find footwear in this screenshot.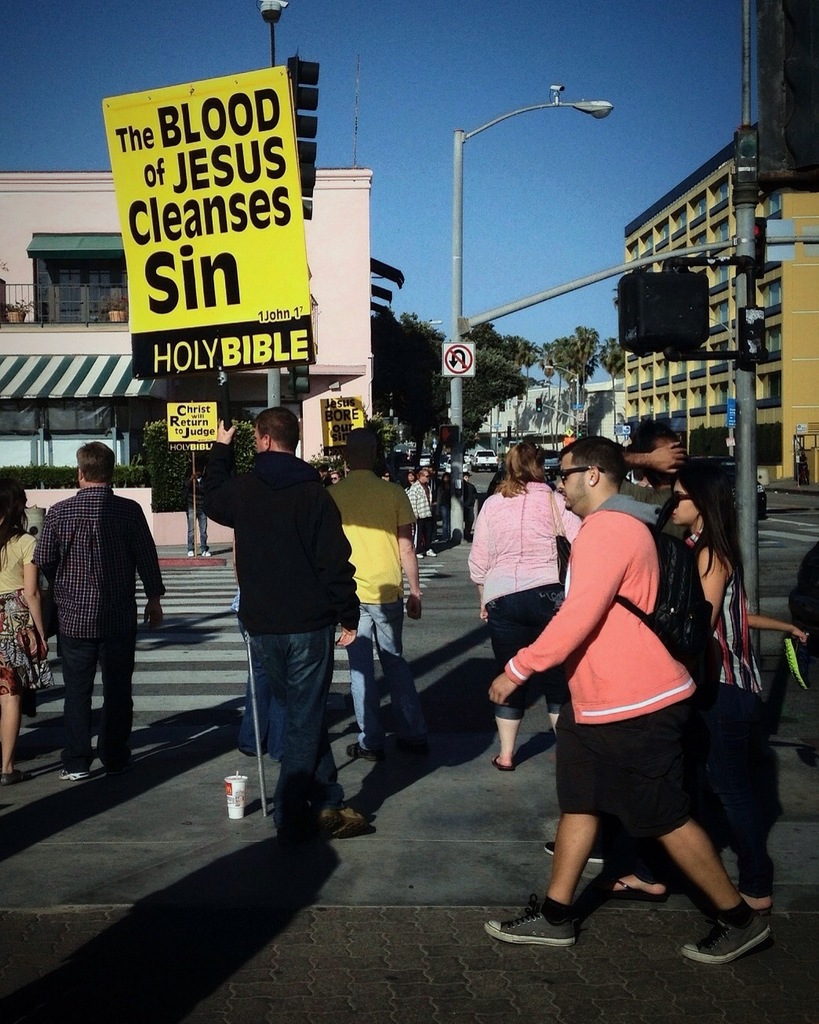
The bounding box for footwear is [x1=543, y1=832, x2=621, y2=869].
